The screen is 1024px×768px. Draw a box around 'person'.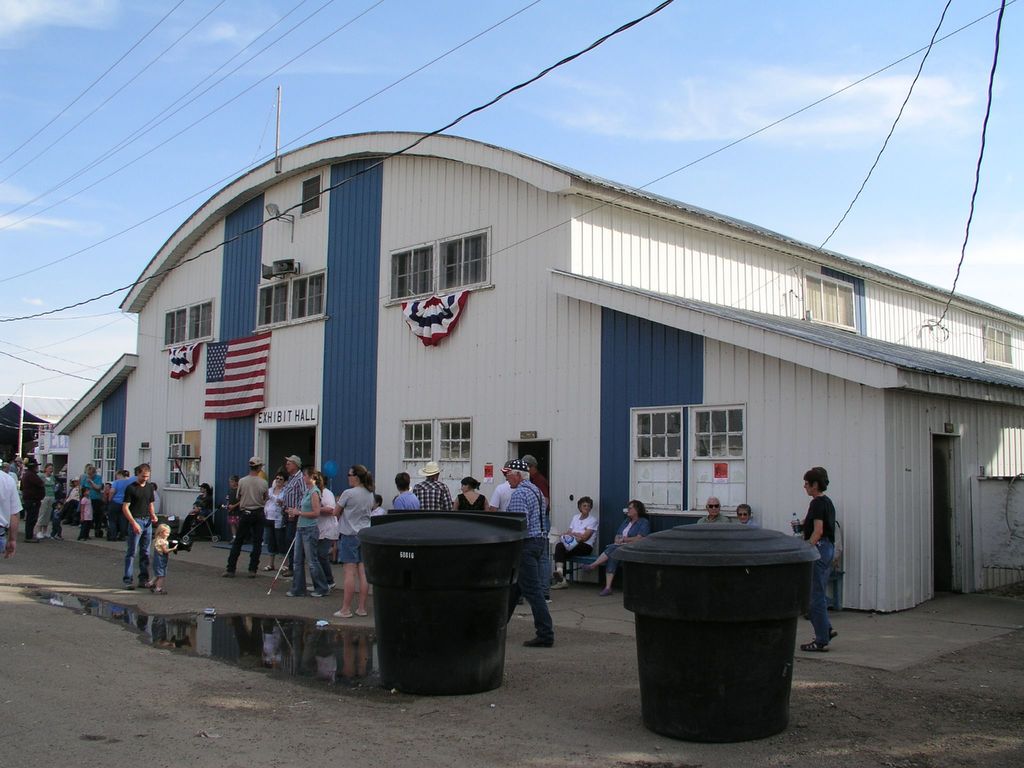
<bbox>393, 472, 428, 512</bbox>.
